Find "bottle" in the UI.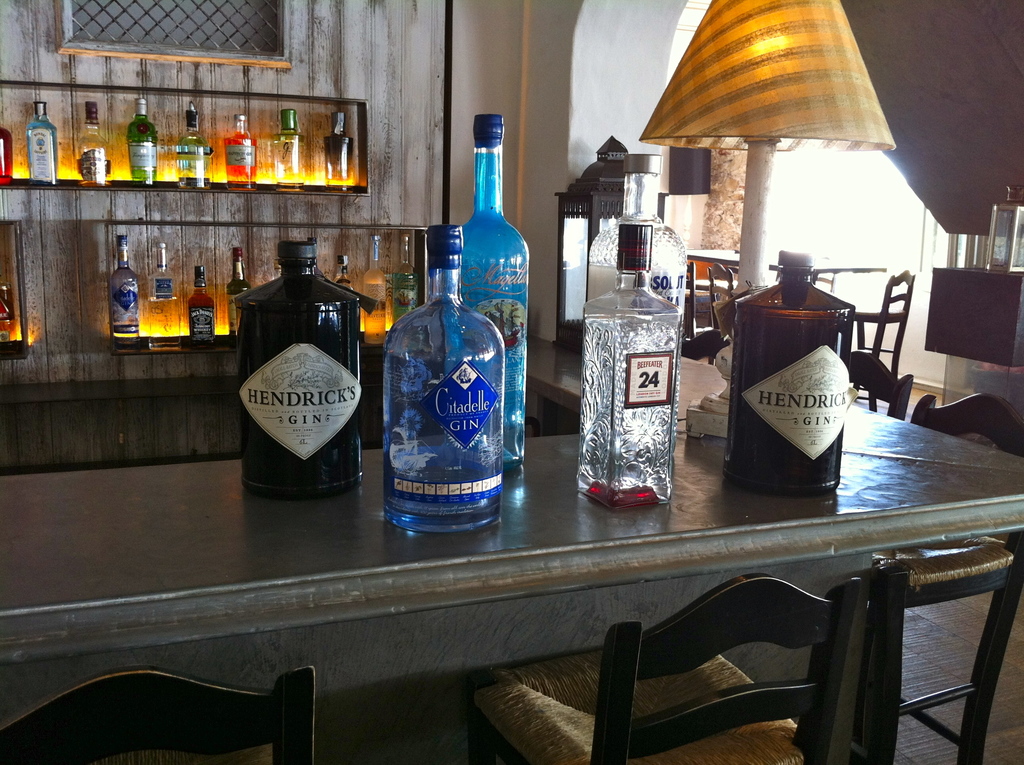
UI element at <box>99,232,143,354</box>.
